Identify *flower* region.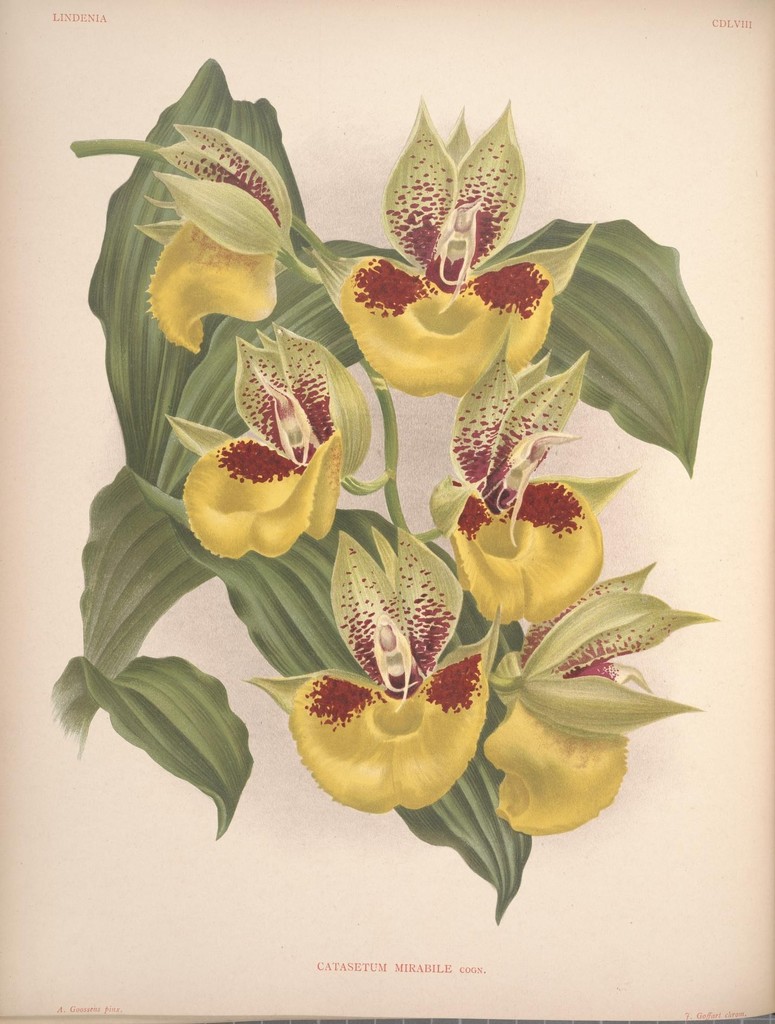
Region: 487:561:724:841.
